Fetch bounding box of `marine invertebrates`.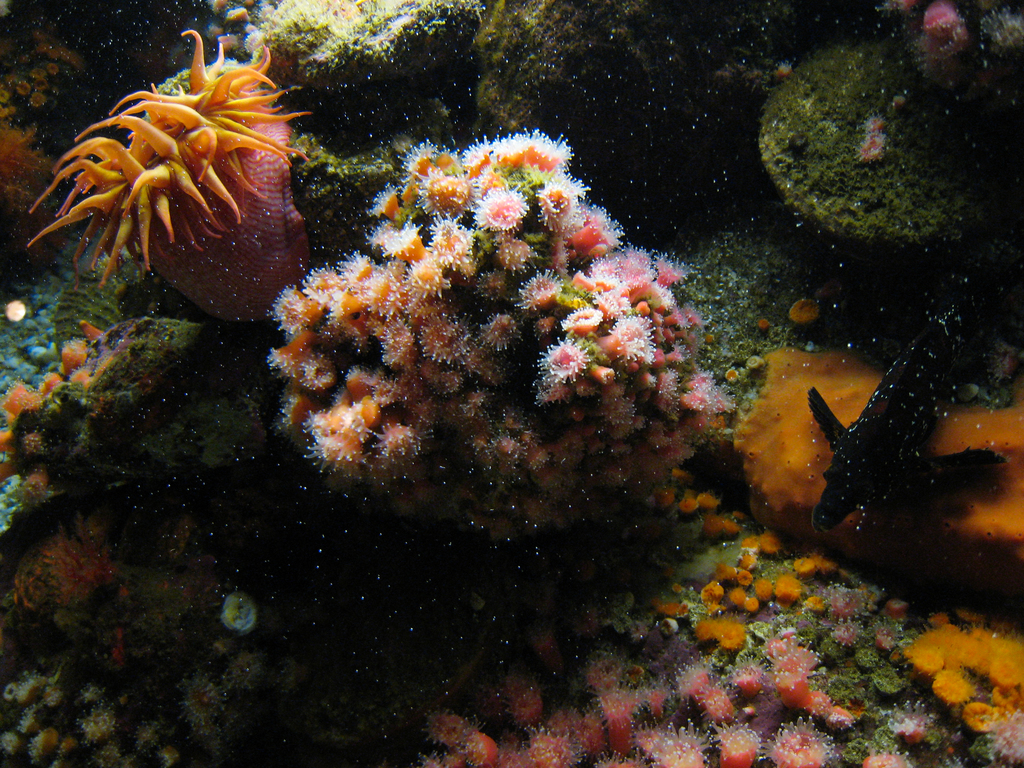
Bbox: {"x1": 19, "y1": 724, "x2": 65, "y2": 767}.
